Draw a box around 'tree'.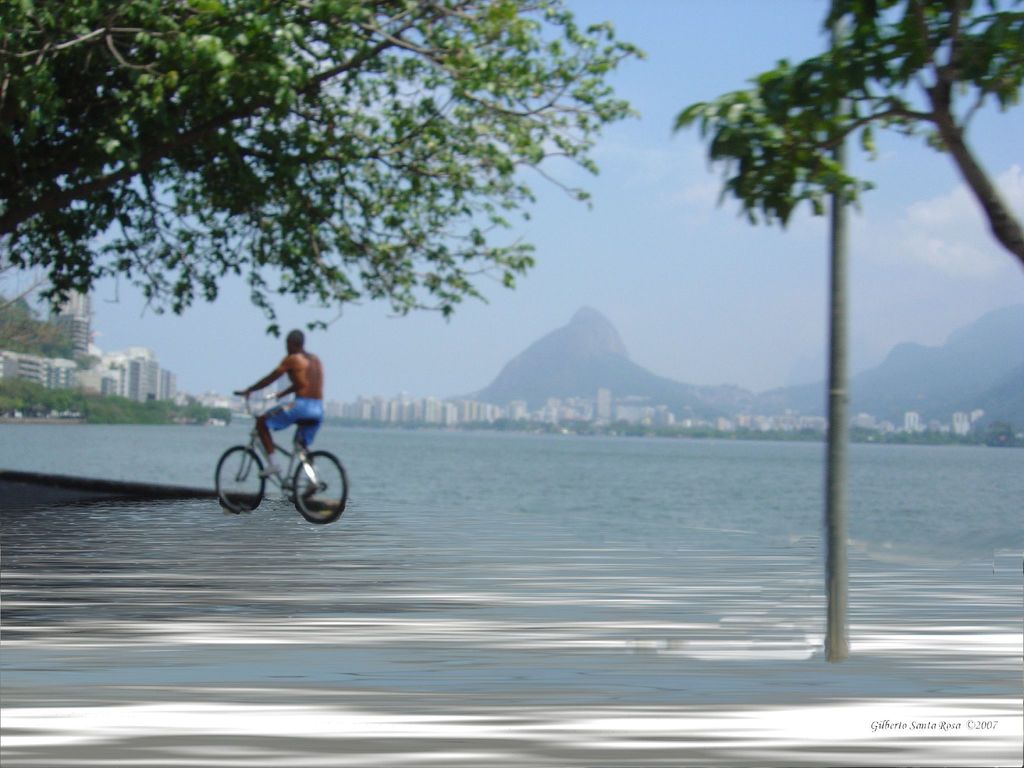
(0,298,75,357).
